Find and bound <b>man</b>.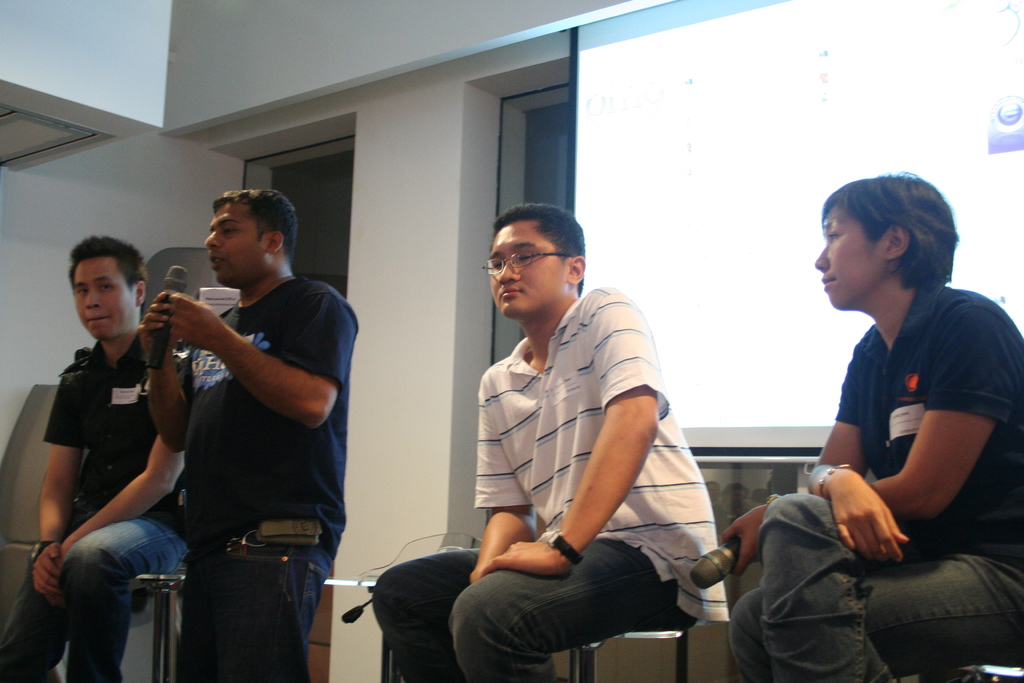
Bound: locate(371, 201, 719, 682).
